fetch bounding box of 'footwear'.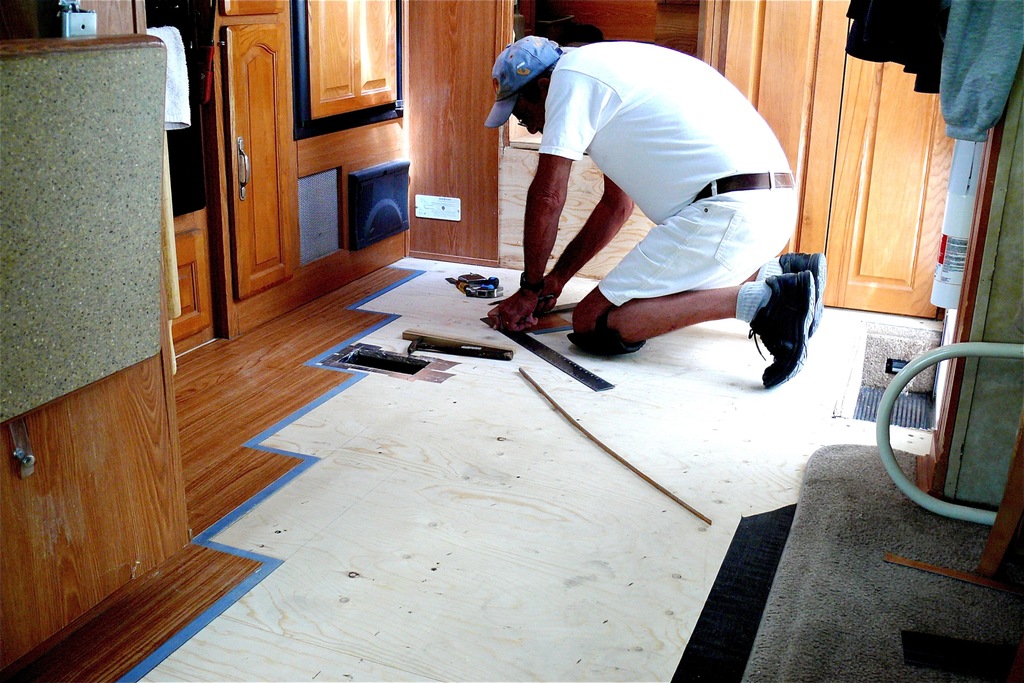
Bbox: 762,239,819,348.
